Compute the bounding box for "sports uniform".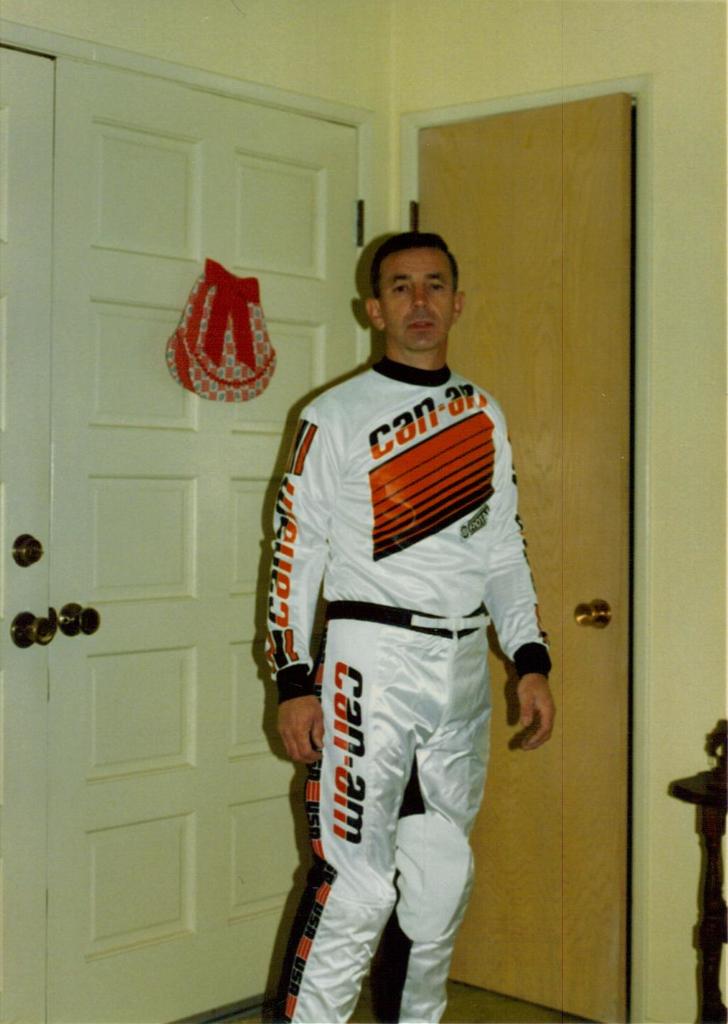
(x1=264, y1=350, x2=548, y2=1023).
